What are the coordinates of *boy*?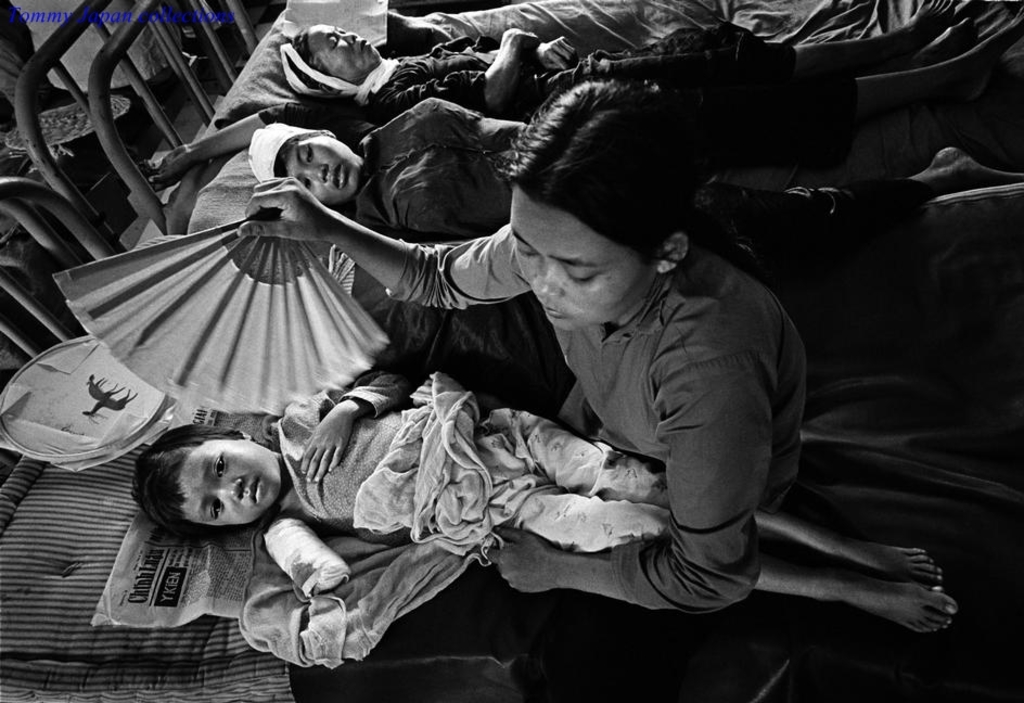
bbox=[126, 371, 962, 642].
